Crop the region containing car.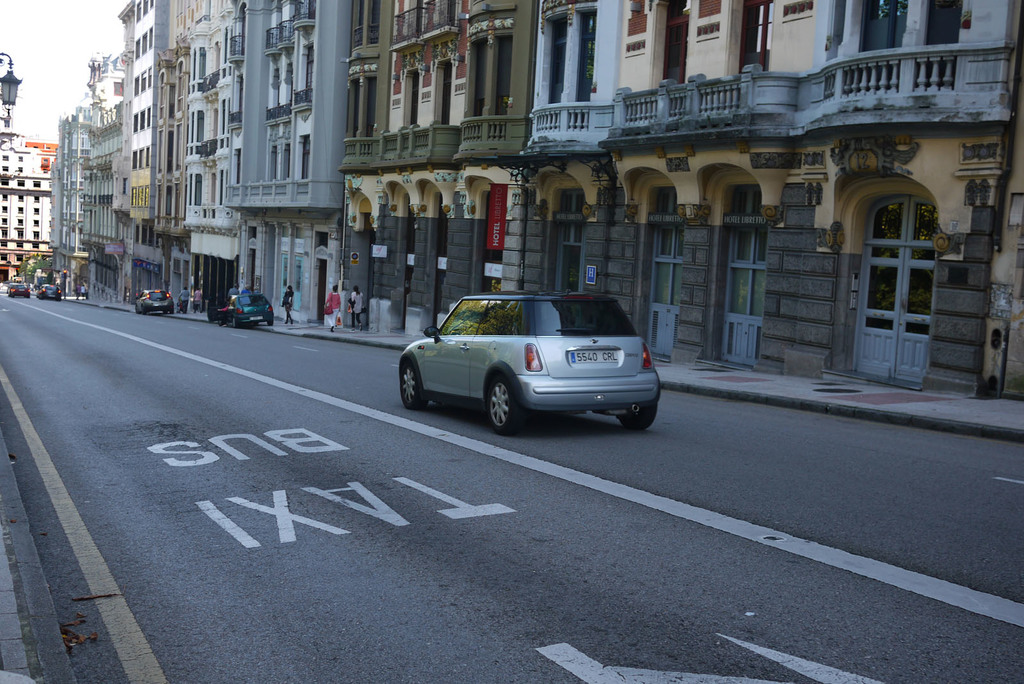
Crop region: region(397, 285, 658, 438).
